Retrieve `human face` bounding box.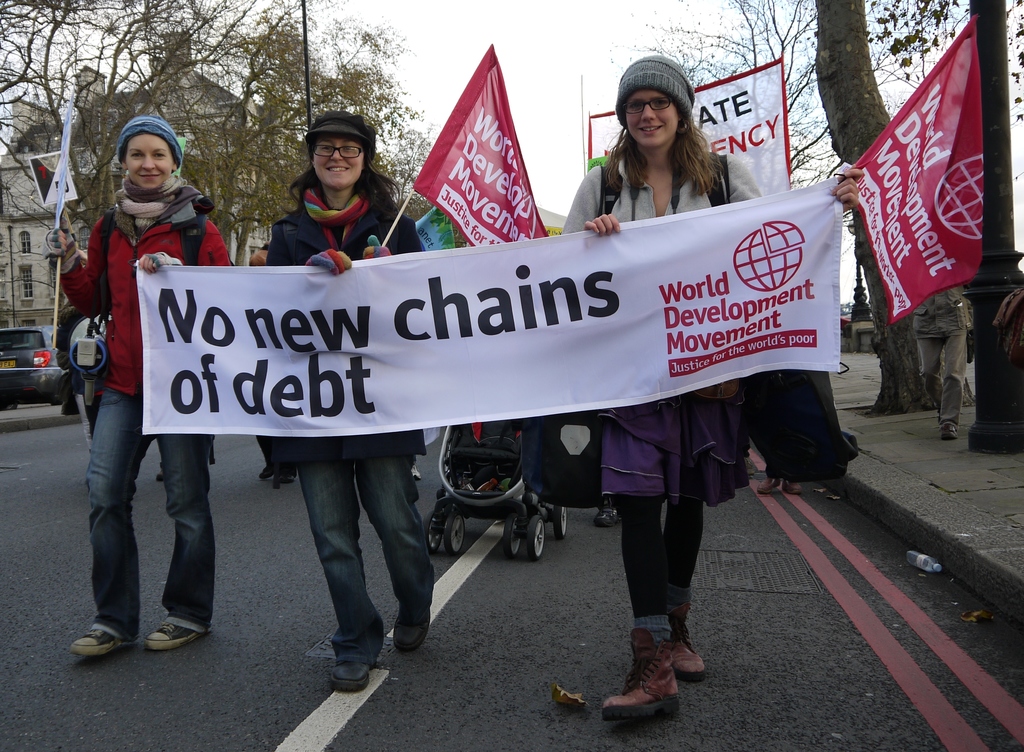
Bounding box: region(621, 85, 680, 150).
